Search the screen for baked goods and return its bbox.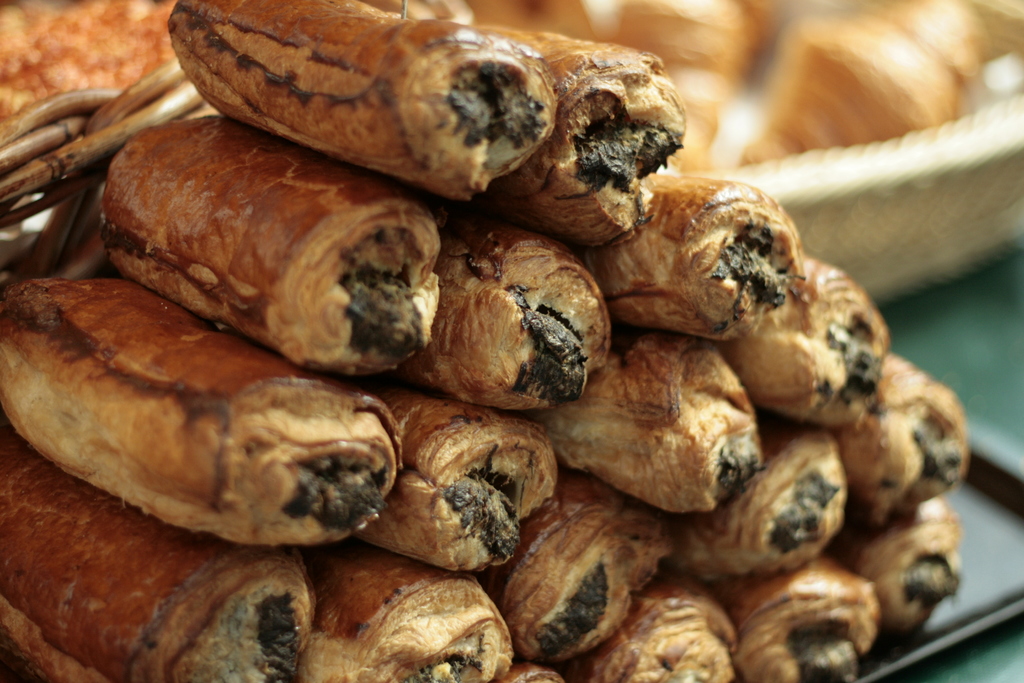
Found: x1=478, y1=0, x2=613, y2=44.
